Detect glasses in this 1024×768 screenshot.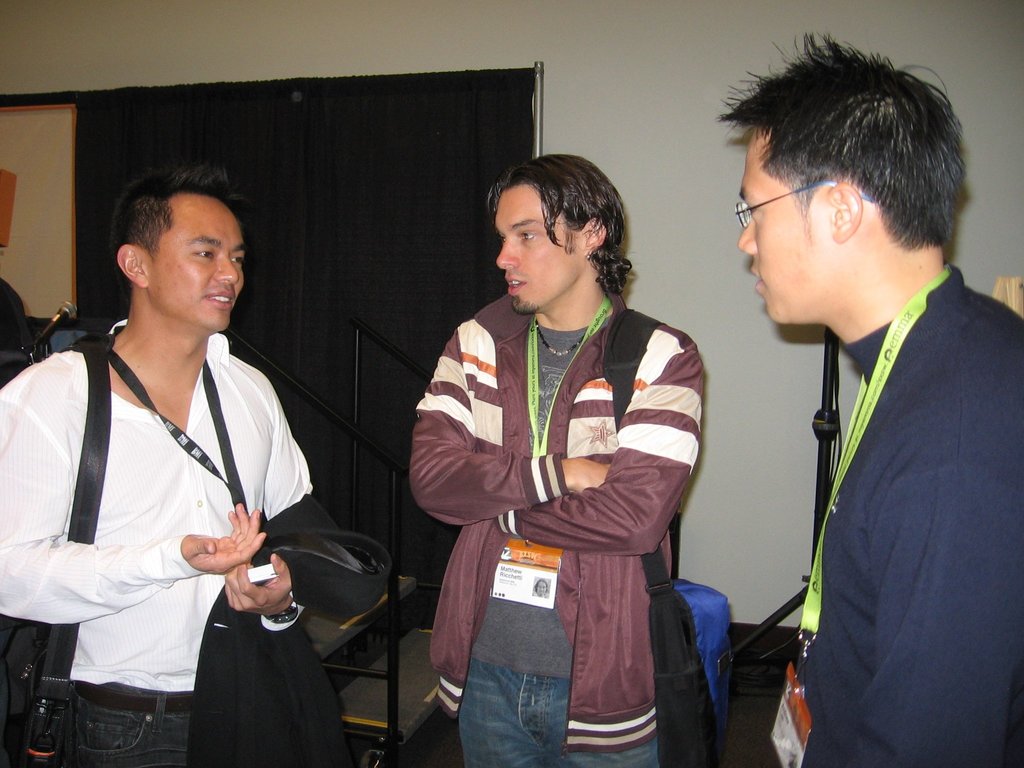
Detection: 719 170 845 234.
